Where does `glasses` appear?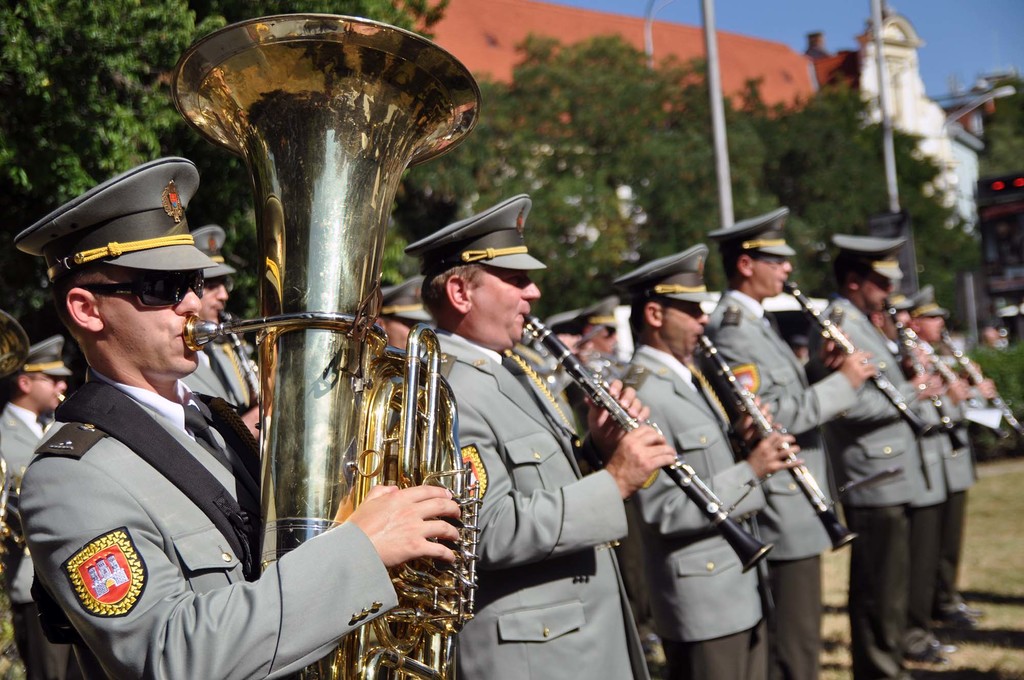
Appears at crop(92, 273, 208, 311).
